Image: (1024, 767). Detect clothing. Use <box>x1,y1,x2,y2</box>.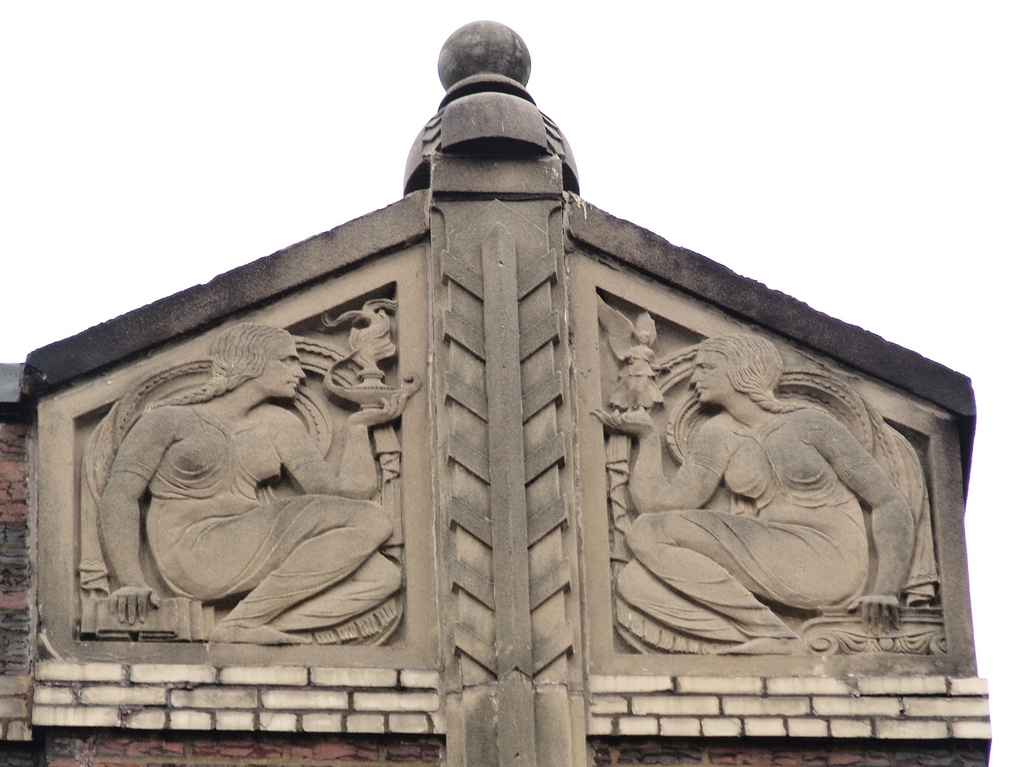
<box>685,394,855,608</box>.
